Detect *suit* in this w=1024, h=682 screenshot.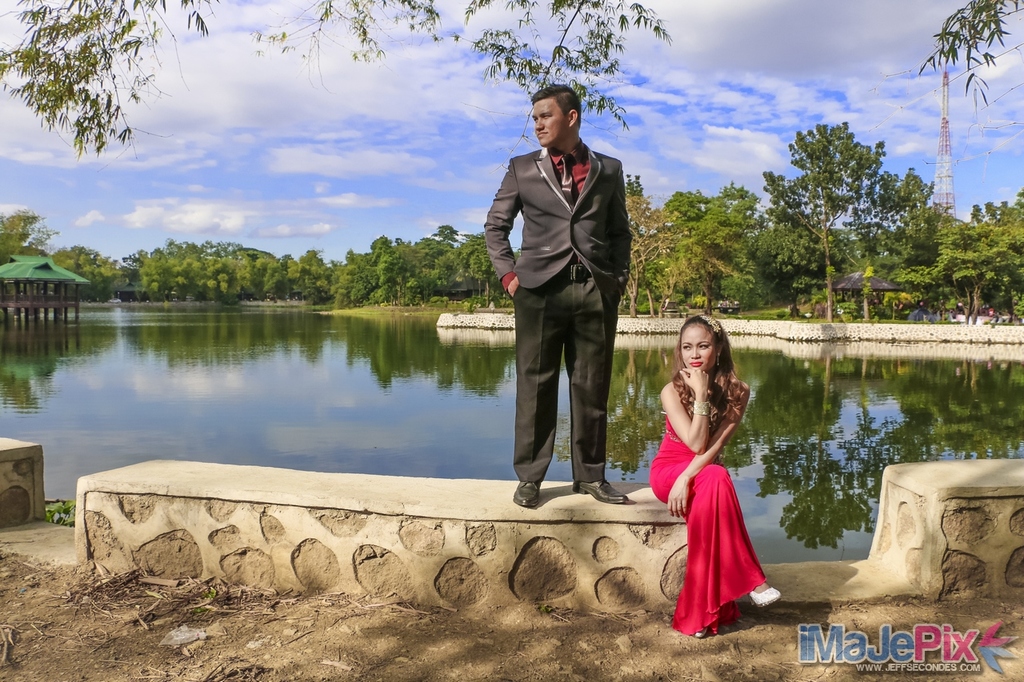
Detection: box(494, 100, 642, 520).
